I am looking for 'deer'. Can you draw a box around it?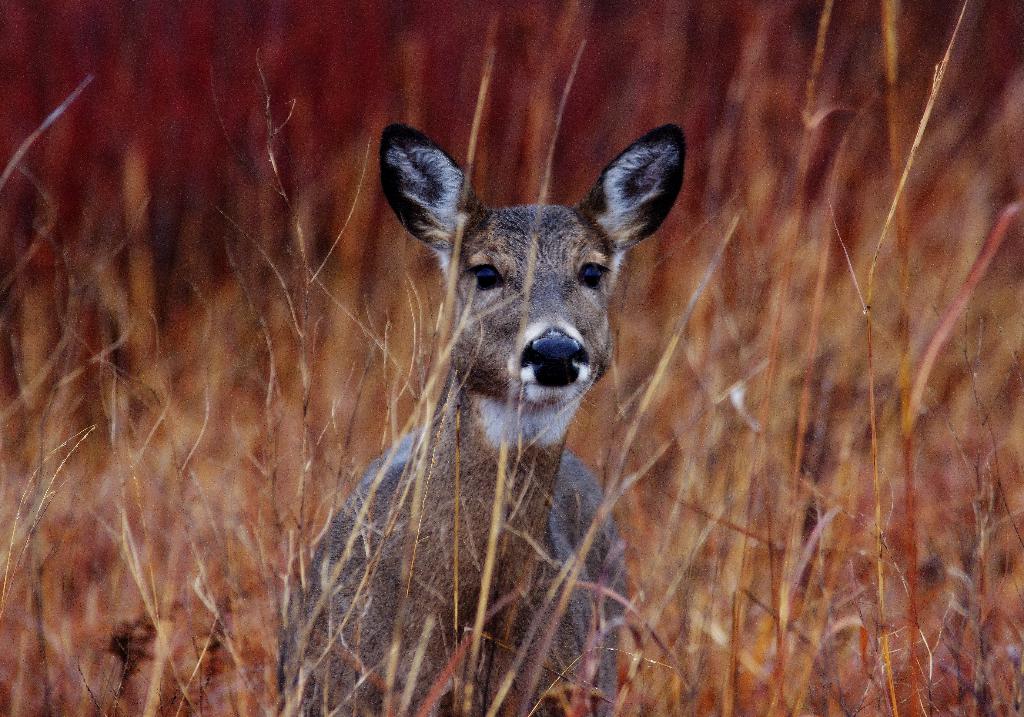
Sure, the bounding box is 278, 124, 682, 716.
